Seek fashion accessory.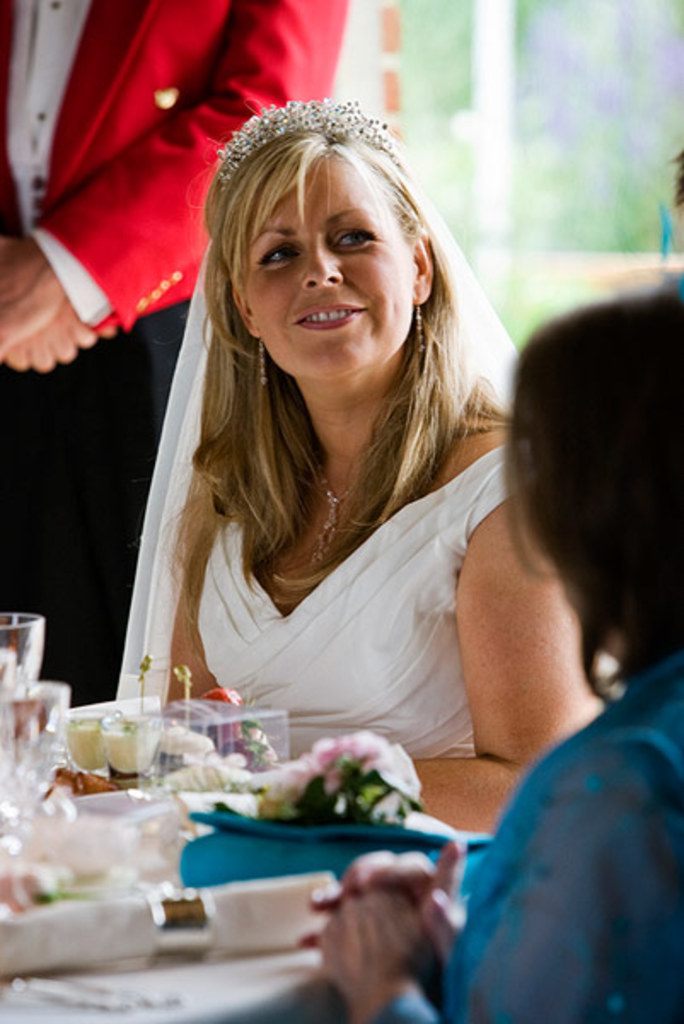
BBox(254, 340, 266, 396).
